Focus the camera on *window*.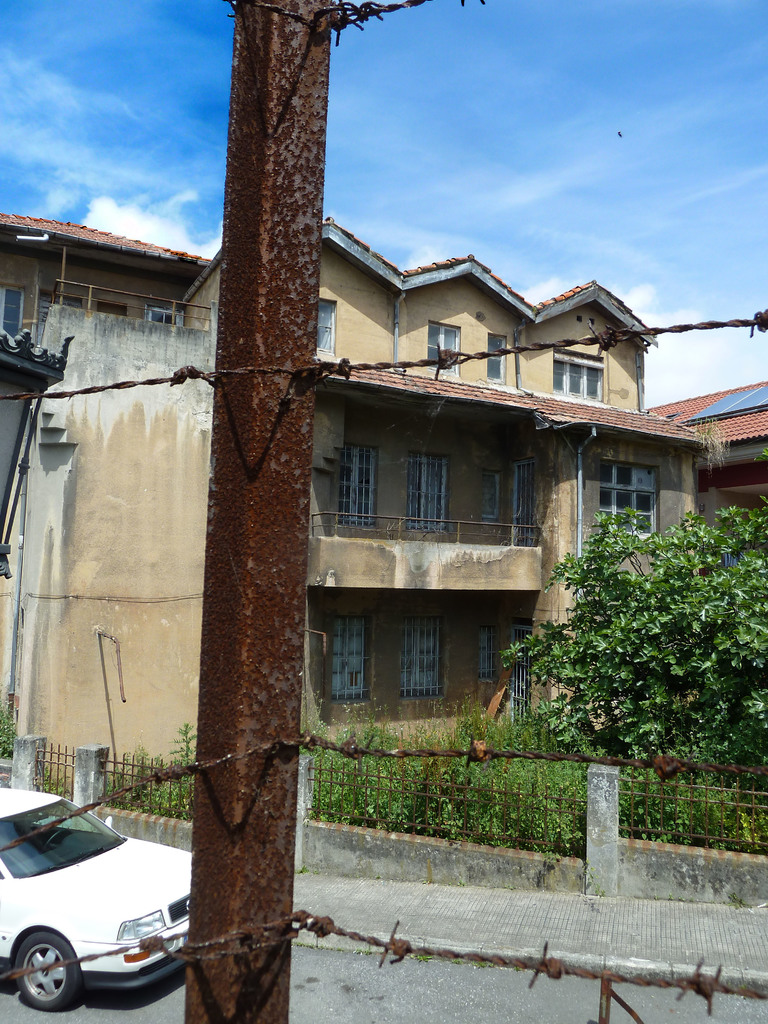
Focus region: (0,284,22,339).
